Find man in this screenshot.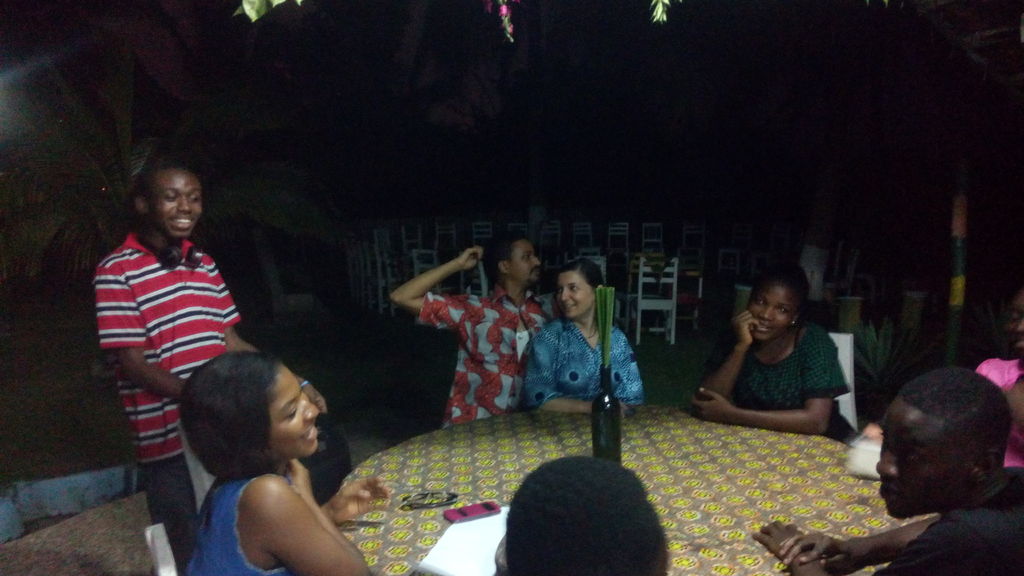
The bounding box for man is (left=94, top=158, right=330, bottom=564).
